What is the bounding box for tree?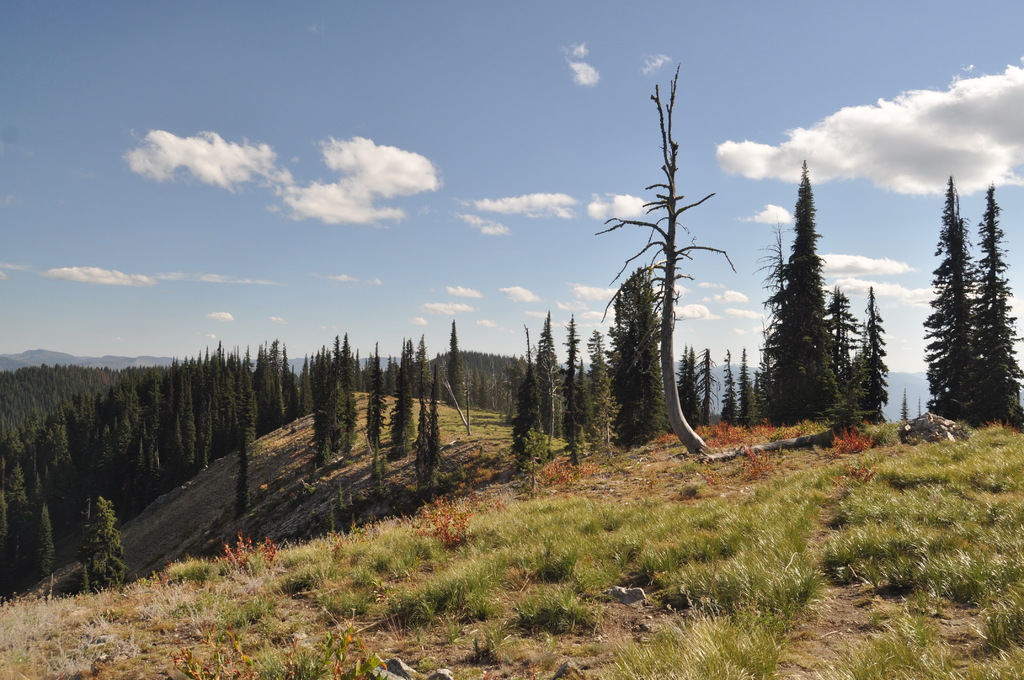
box=[427, 376, 452, 490].
